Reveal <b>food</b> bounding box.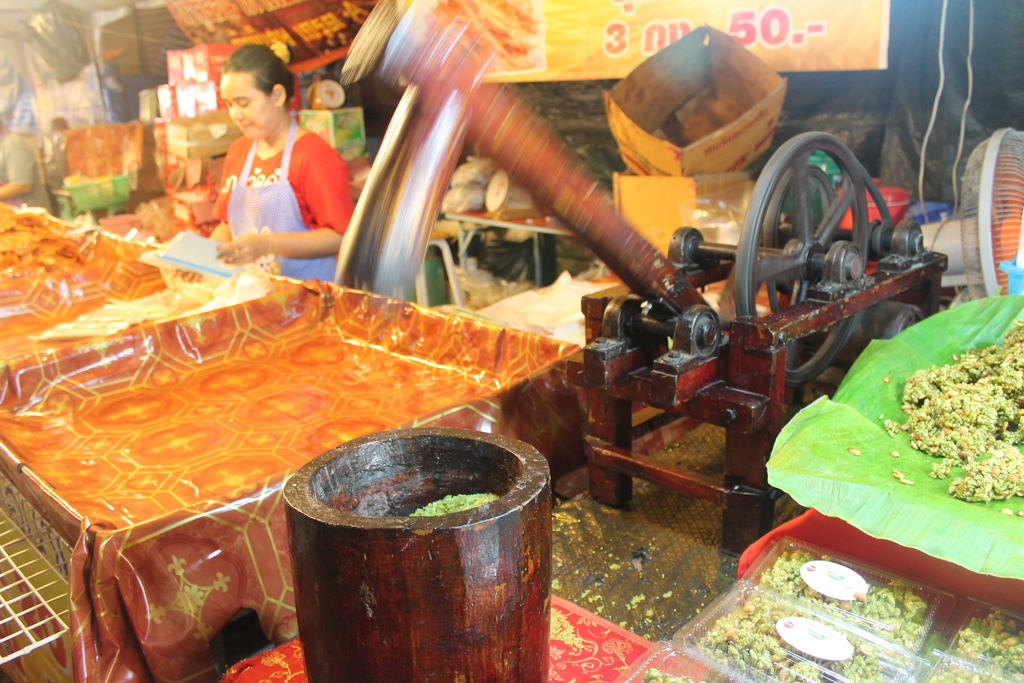
Revealed: crop(933, 661, 998, 682).
